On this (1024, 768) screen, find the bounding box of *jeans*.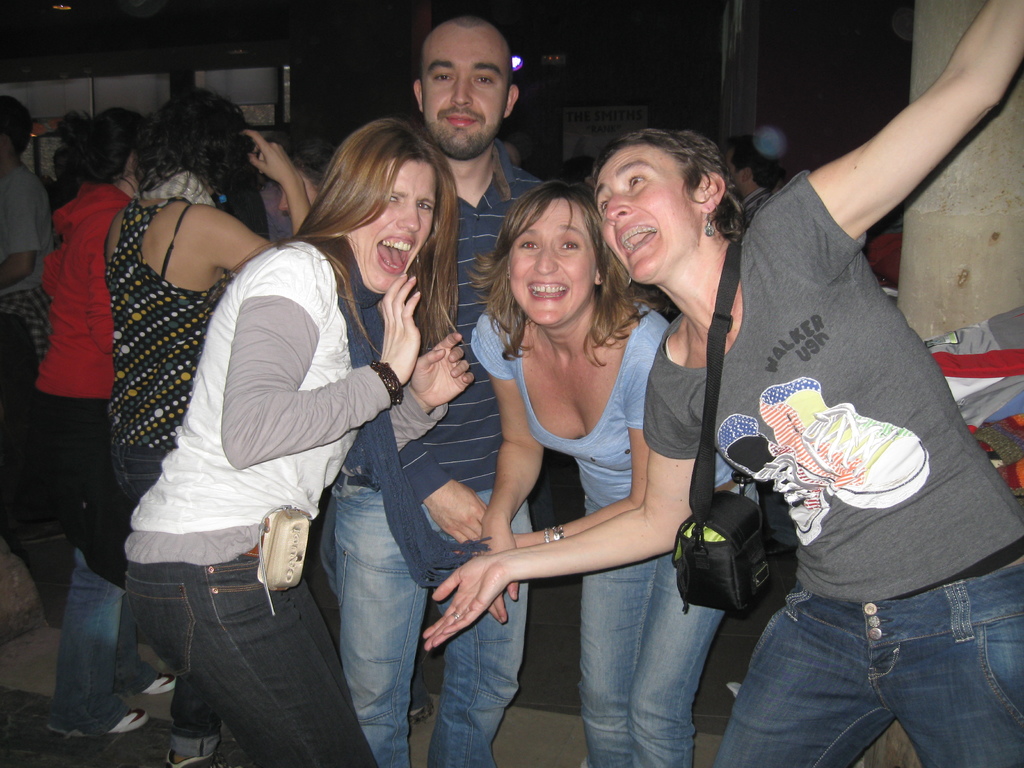
Bounding box: [165,677,221,765].
